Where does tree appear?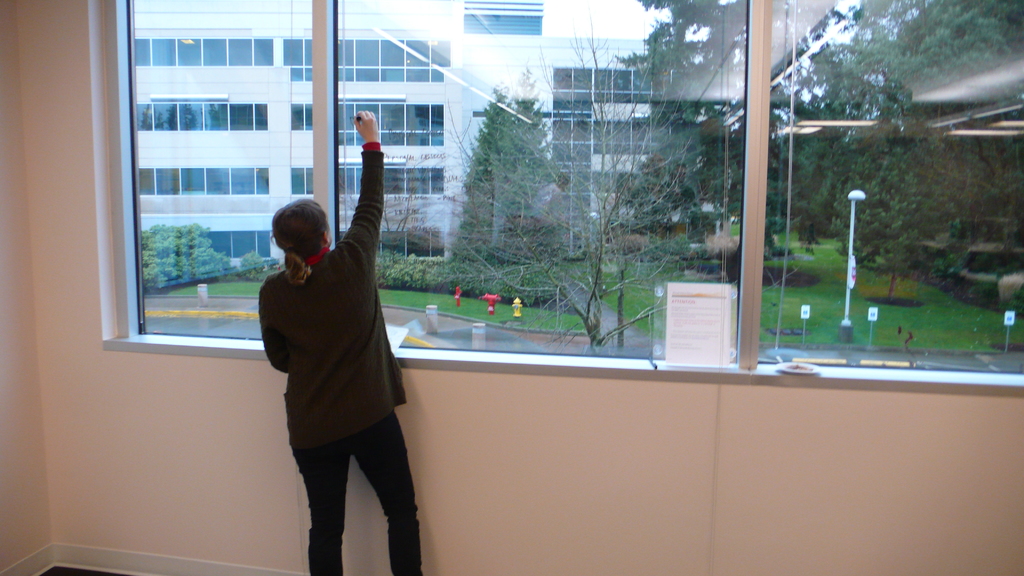
Appears at box=[141, 215, 262, 290].
